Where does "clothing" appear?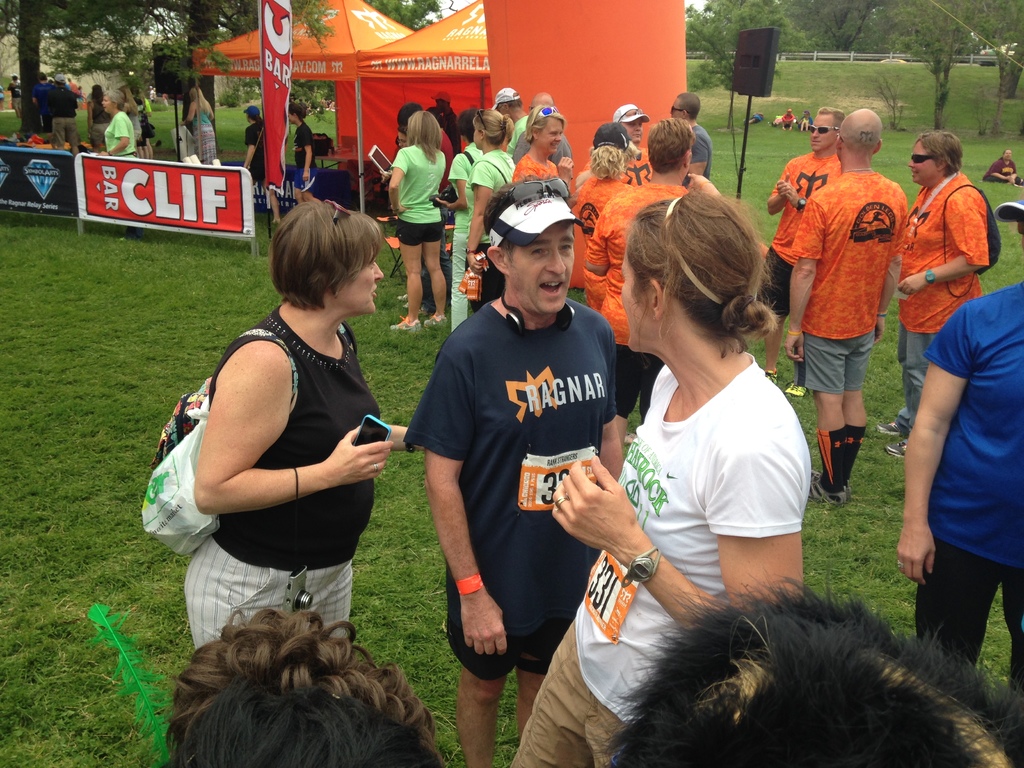
Appears at select_region(187, 95, 214, 164).
